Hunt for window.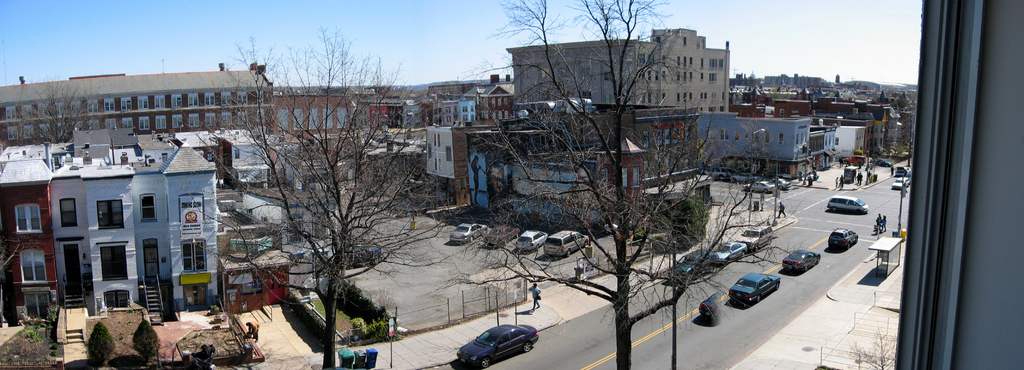
Hunted down at bbox=[19, 246, 47, 284].
